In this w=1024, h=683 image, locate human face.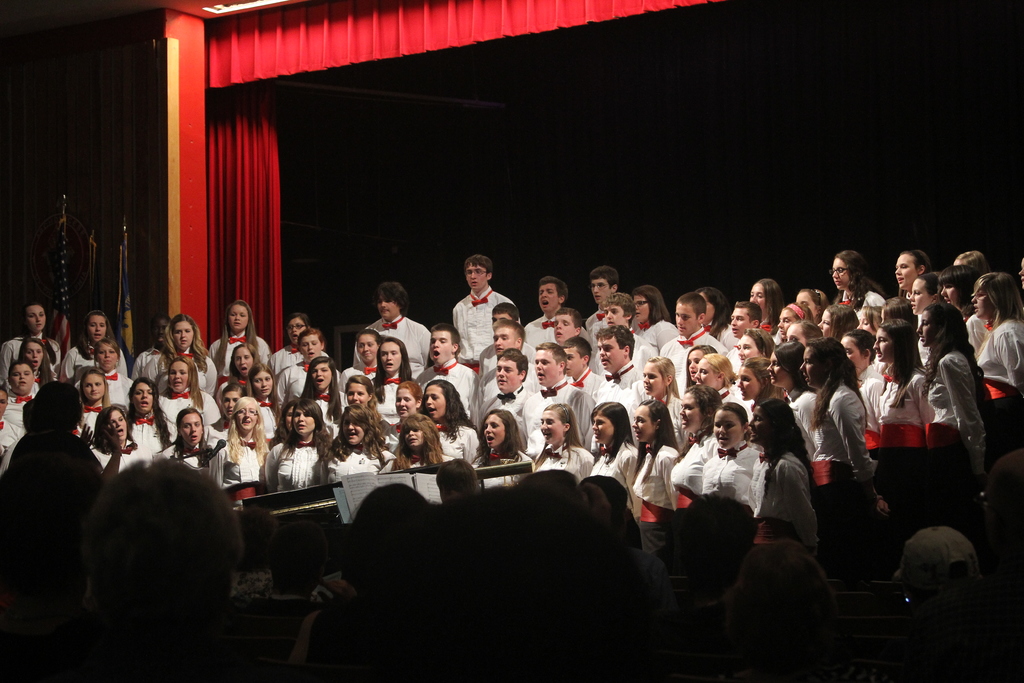
Bounding box: (x1=255, y1=374, x2=271, y2=399).
